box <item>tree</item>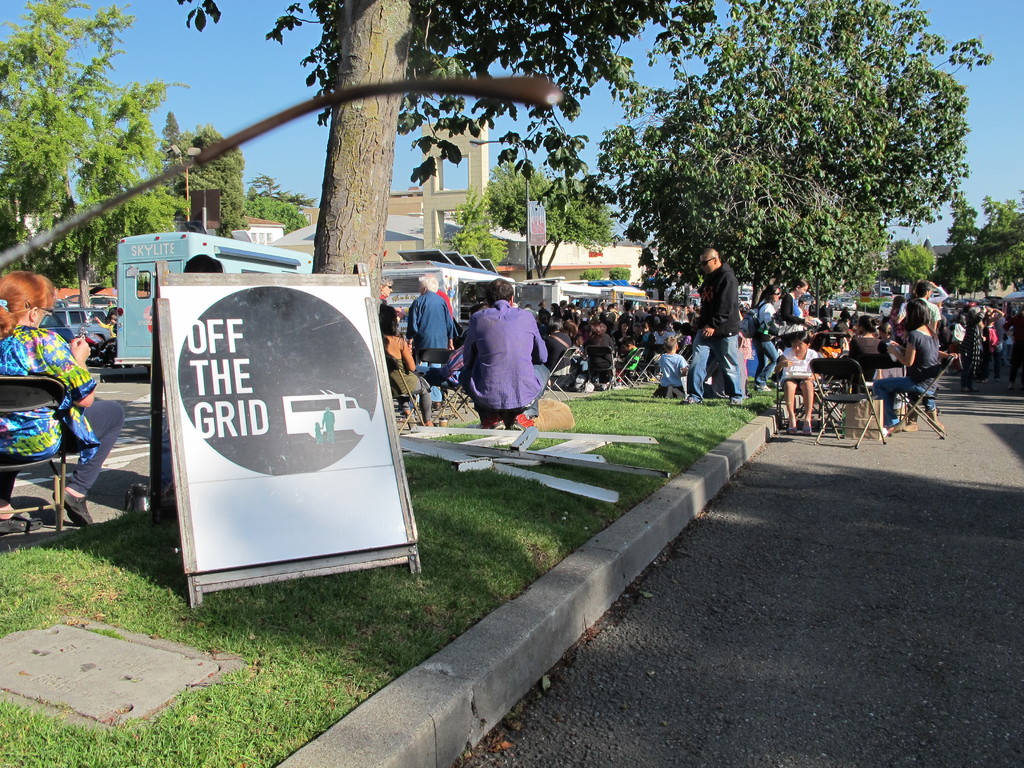
<bbox>149, 106, 181, 163</bbox>
